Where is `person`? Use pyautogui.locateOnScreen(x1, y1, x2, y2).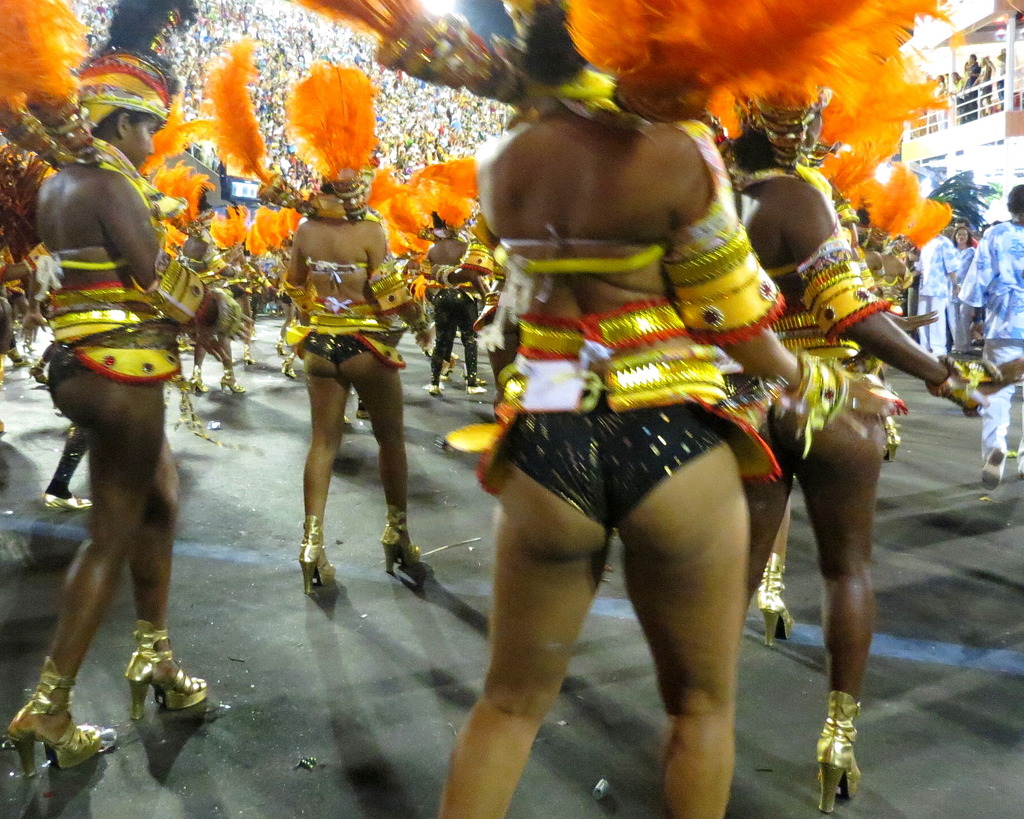
pyautogui.locateOnScreen(265, 143, 417, 588).
